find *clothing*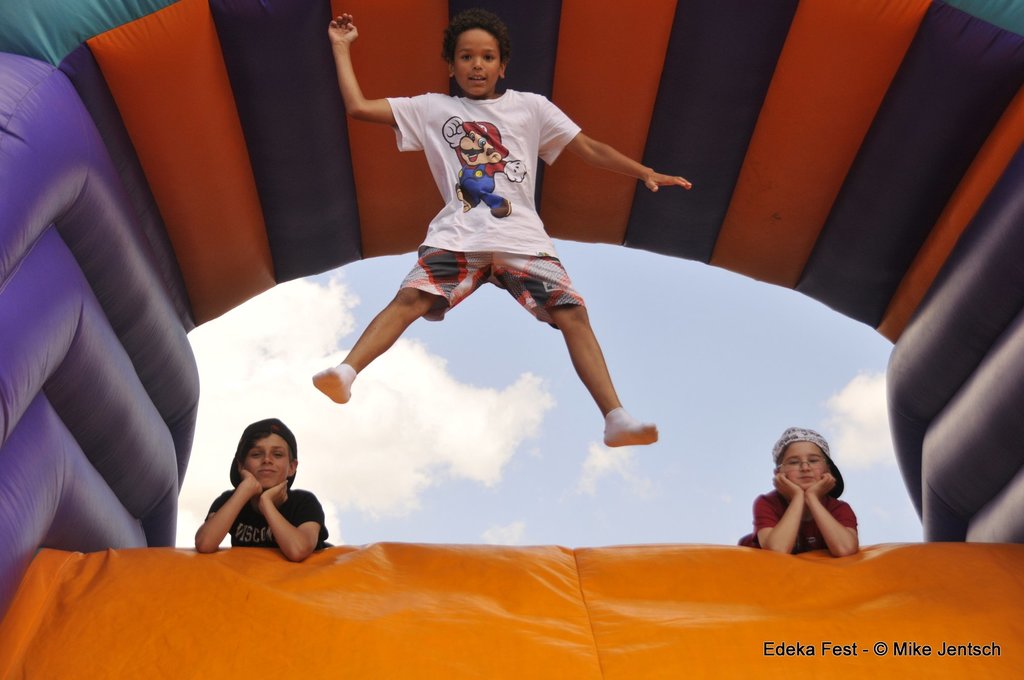
select_region(404, 252, 579, 327)
